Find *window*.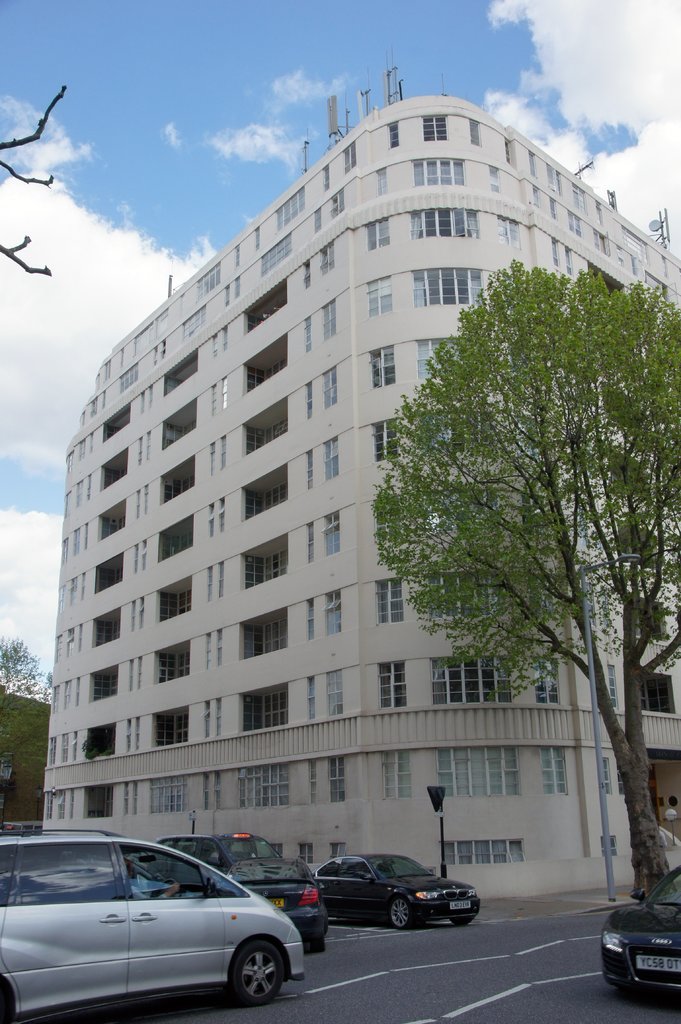
x1=439 y1=407 x2=462 y2=463.
